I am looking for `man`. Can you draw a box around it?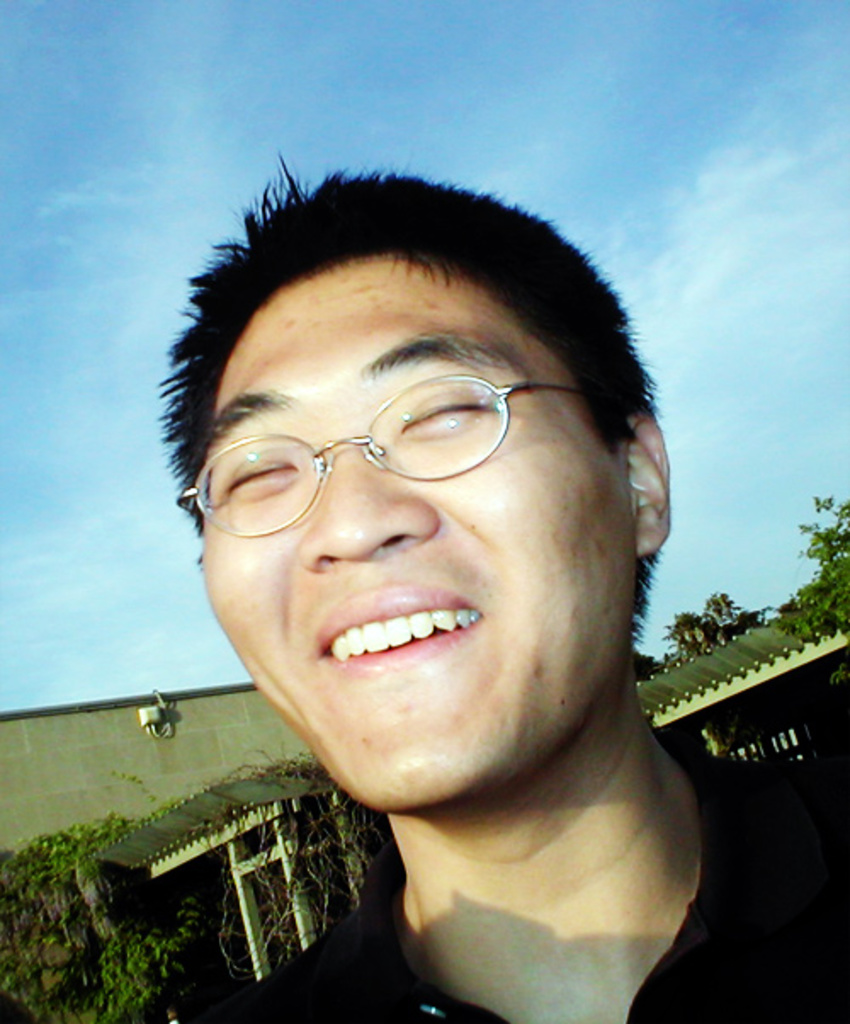
Sure, the bounding box is [x1=42, y1=165, x2=809, y2=1023].
